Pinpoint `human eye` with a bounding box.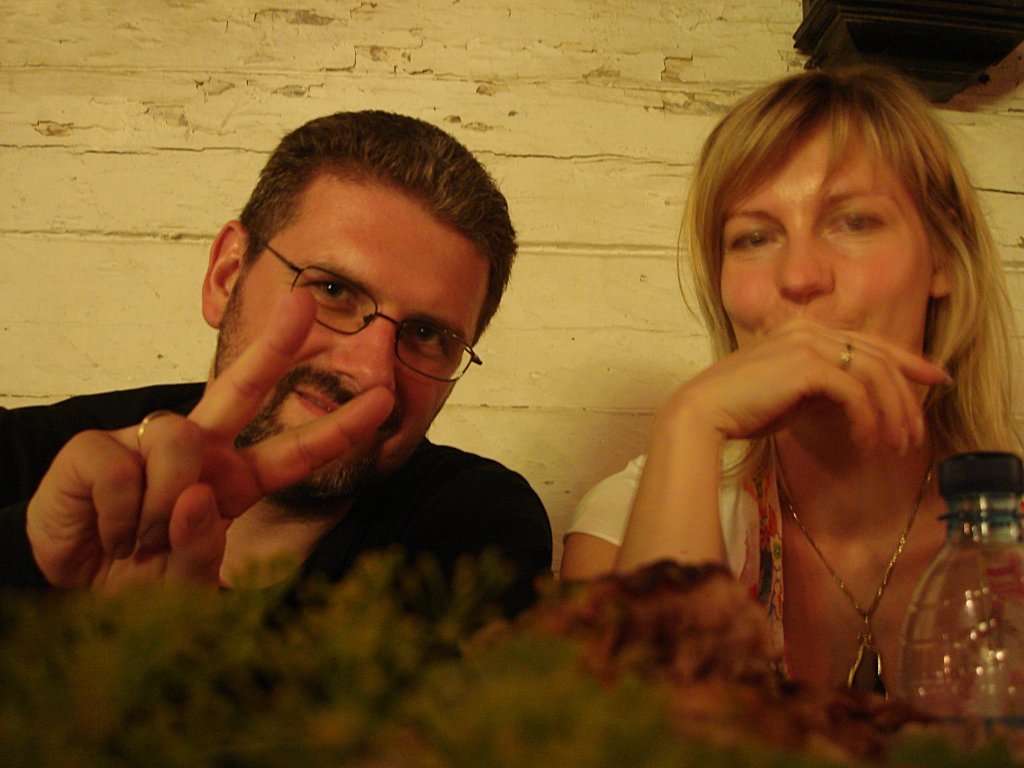
bbox(305, 279, 356, 312).
